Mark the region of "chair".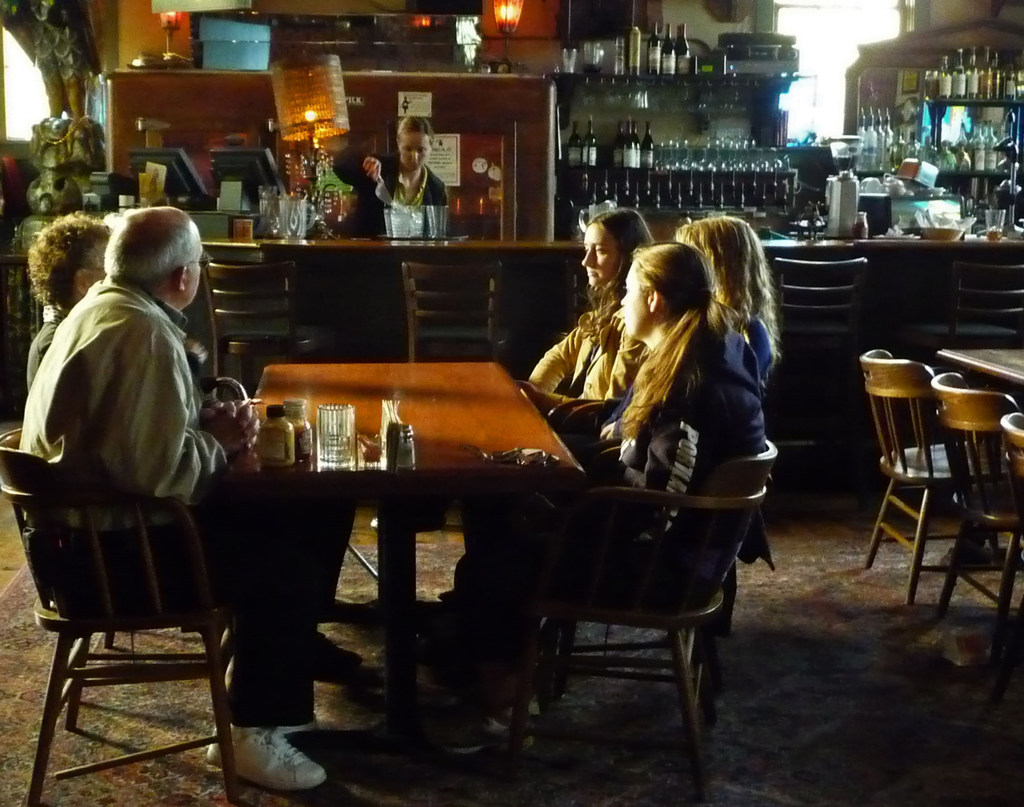
Region: <box>927,372,1023,662</box>.
